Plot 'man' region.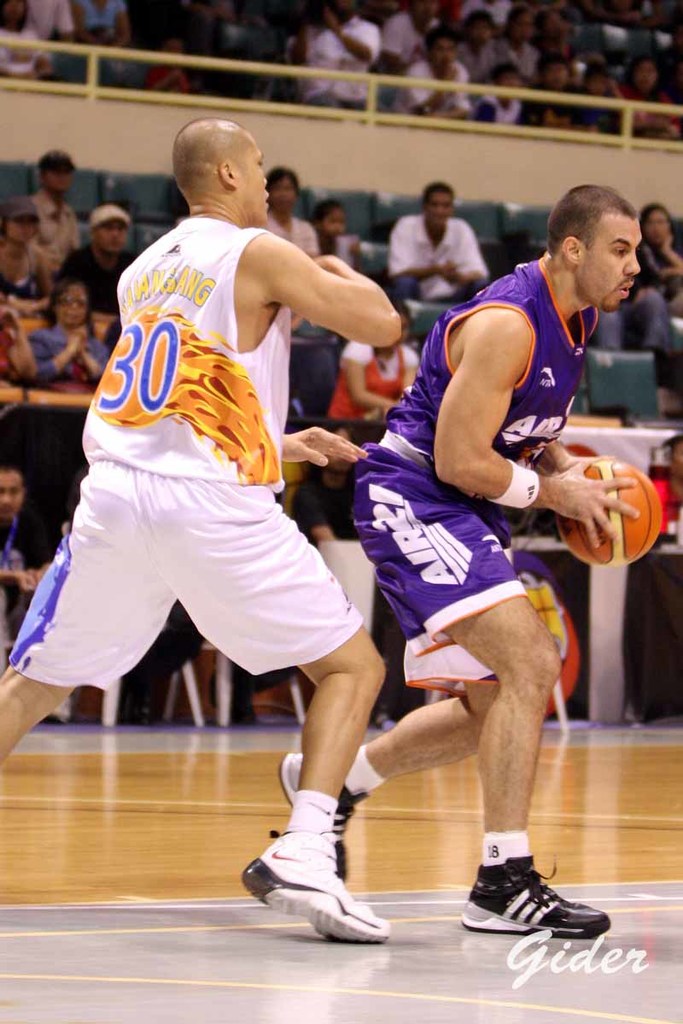
Plotted at [397, 32, 478, 114].
